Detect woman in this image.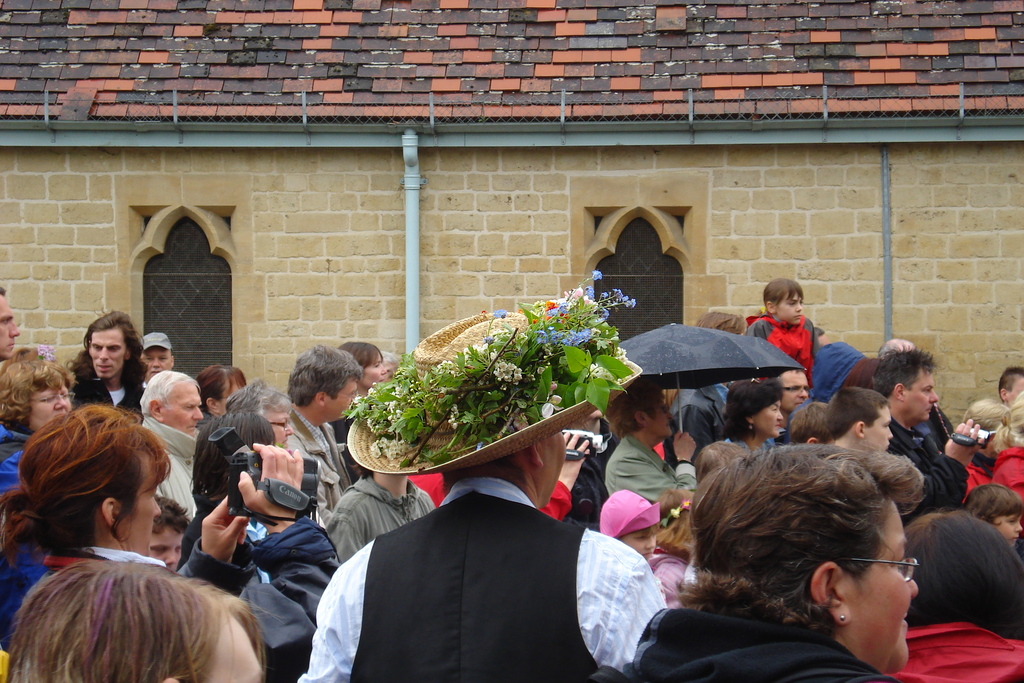
Detection: [x1=0, y1=355, x2=86, y2=499].
